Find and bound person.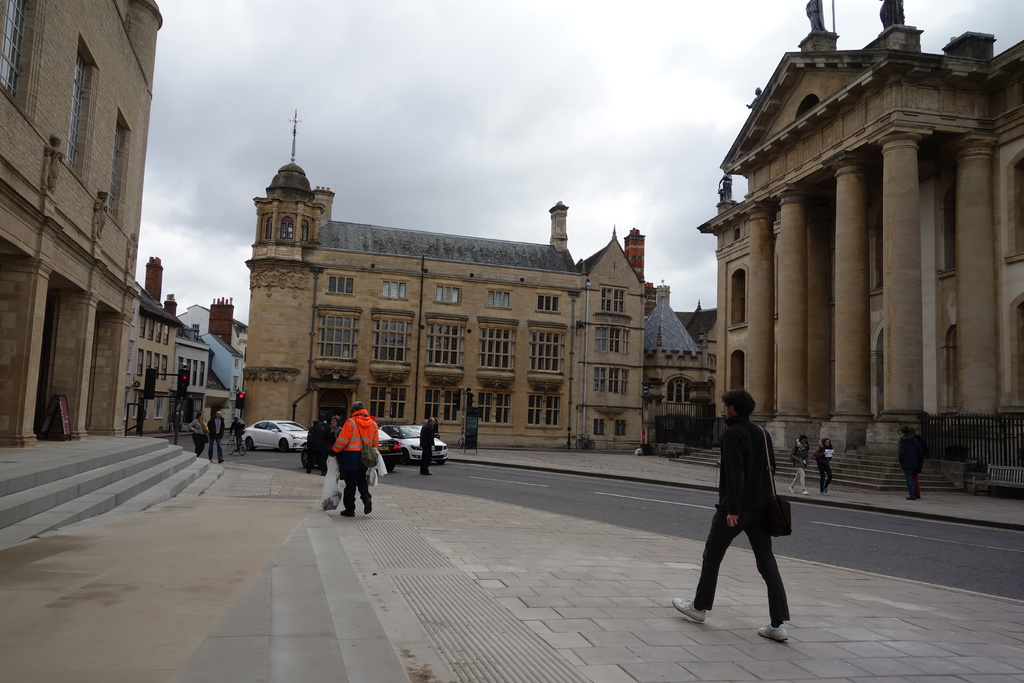
Bound: box=[305, 416, 325, 475].
